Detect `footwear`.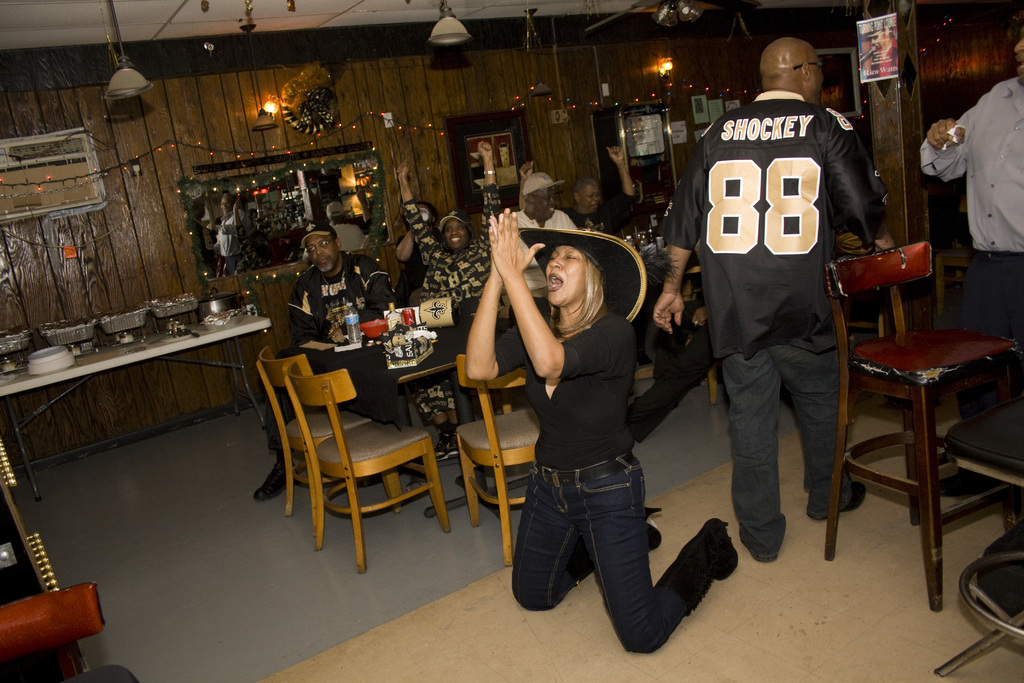
Detected at x1=255 y1=466 x2=285 y2=498.
